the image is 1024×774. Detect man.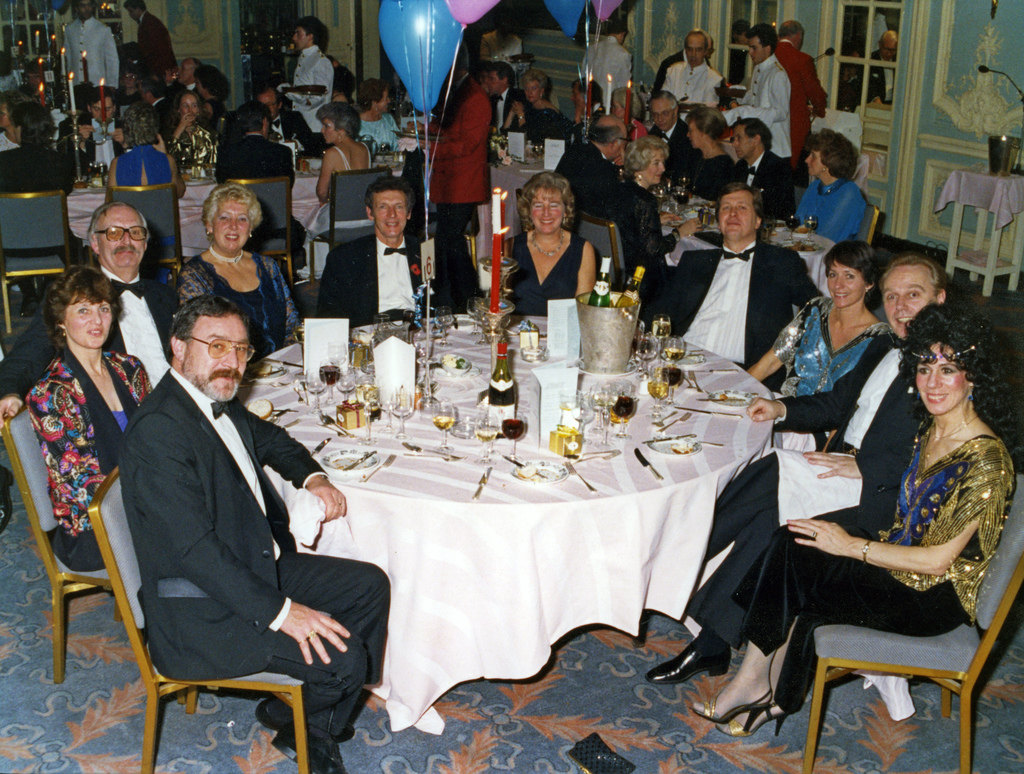
Detection: (left=0, top=192, right=189, bottom=441).
